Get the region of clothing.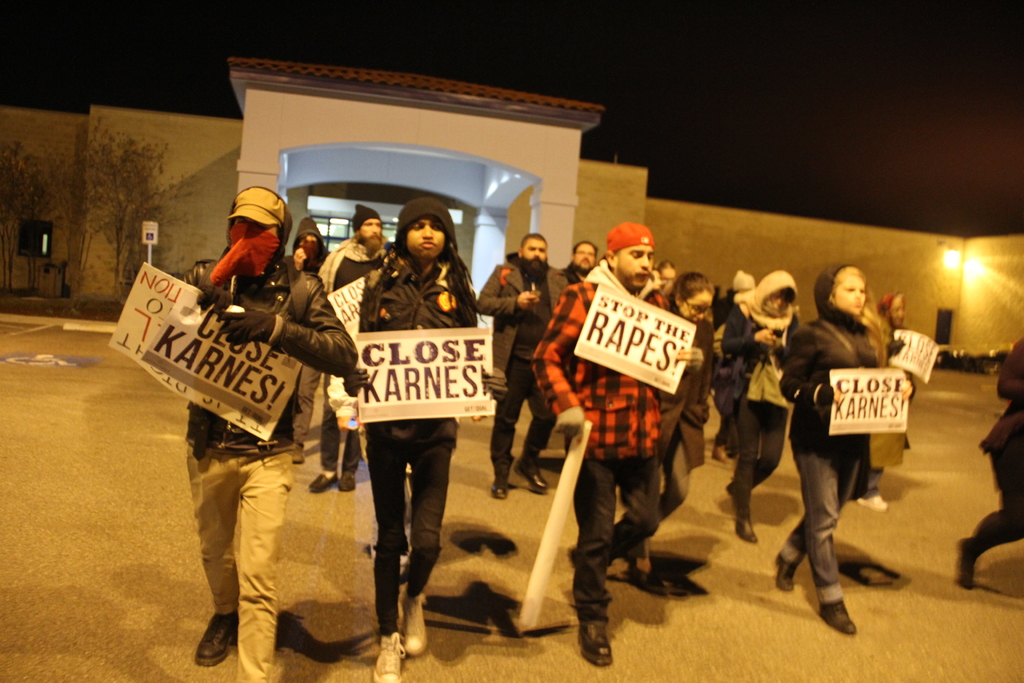
648,315,710,526.
